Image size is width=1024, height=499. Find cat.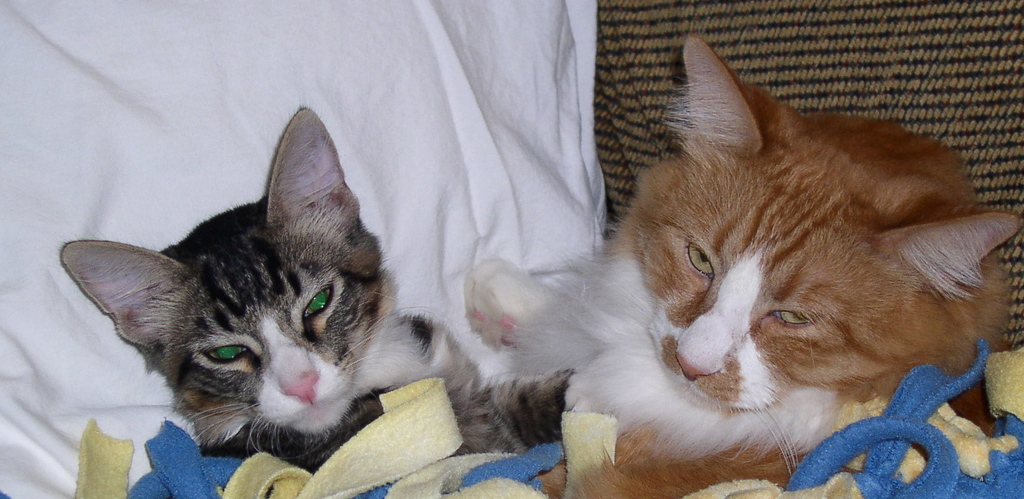
bbox=(463, 29, 1018, 498).
